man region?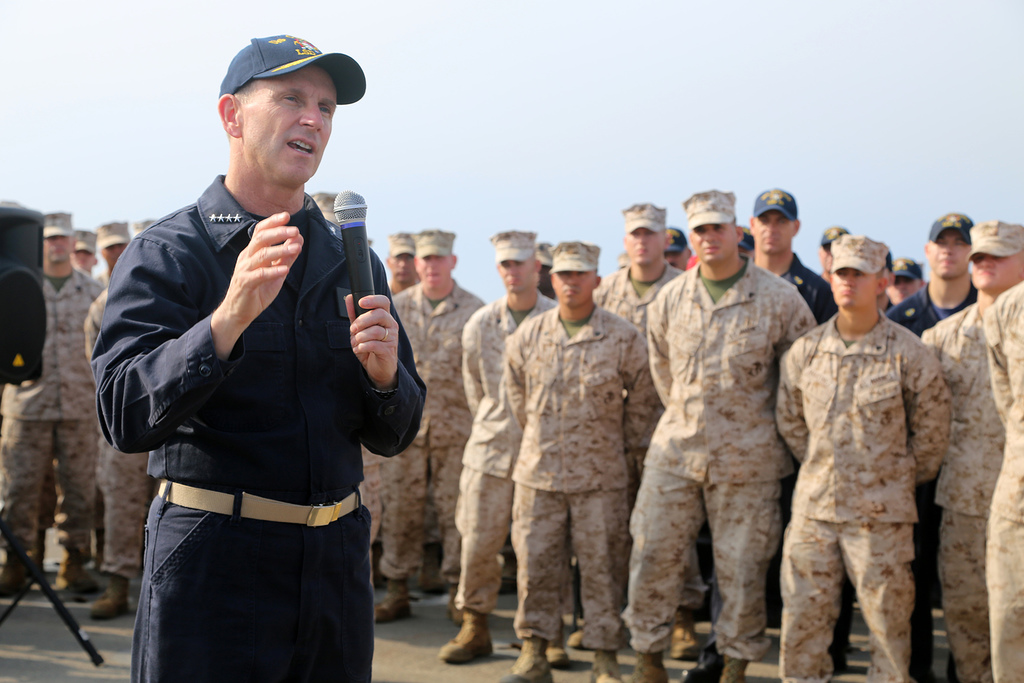
100/40/433/682
